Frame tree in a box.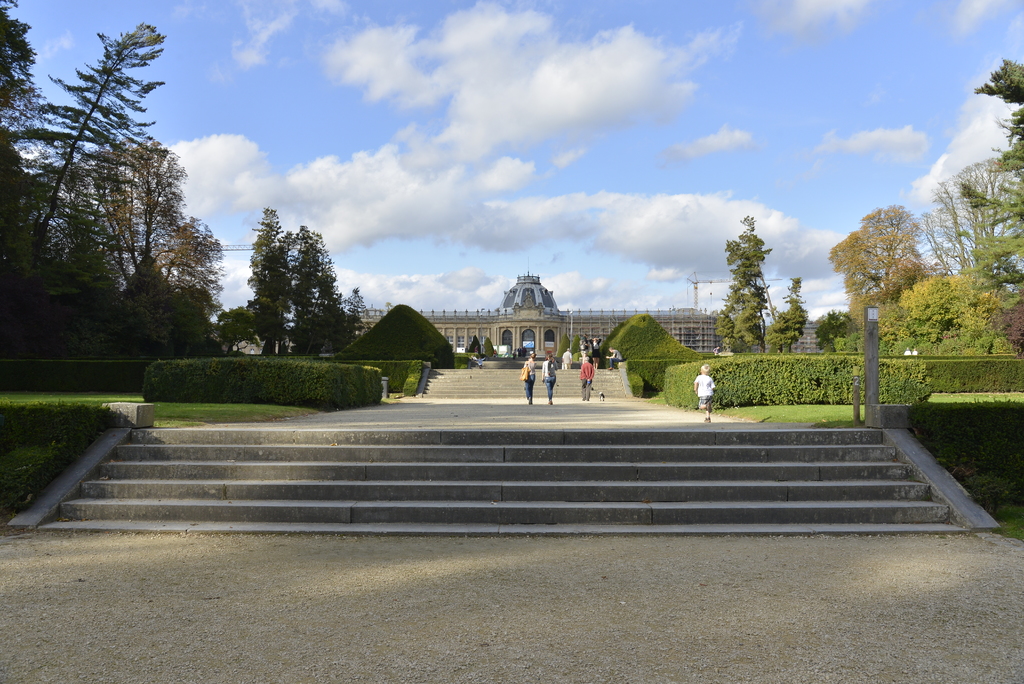
826:203:931:327.
